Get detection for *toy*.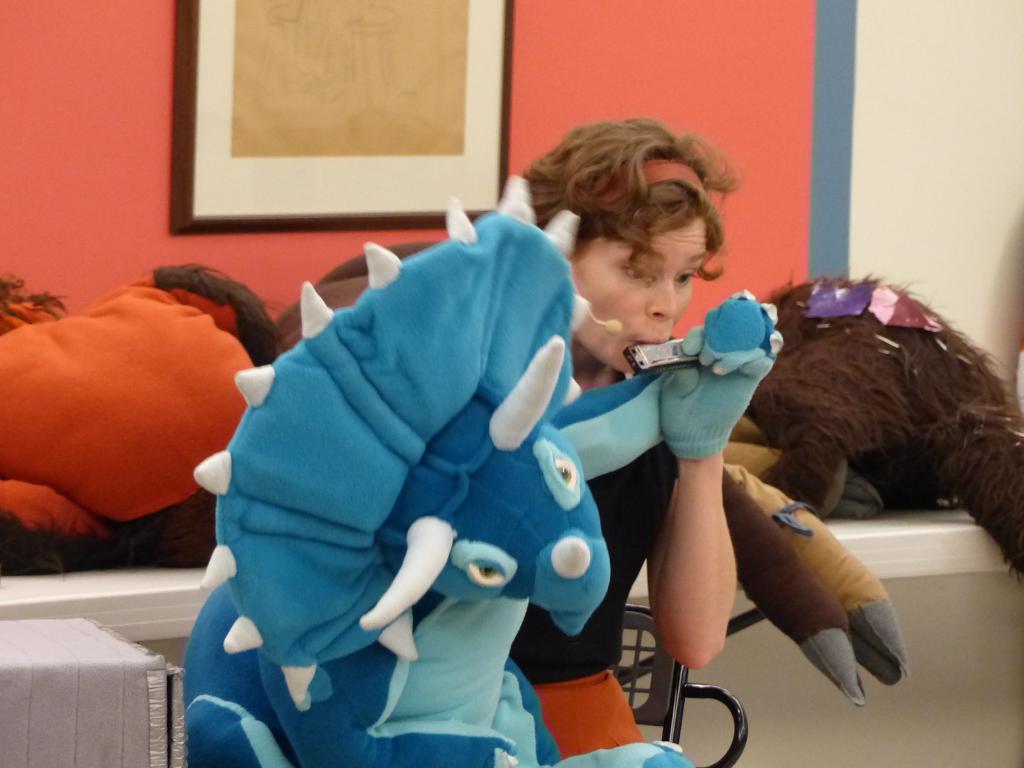
Detection: 196:171:611:767.
